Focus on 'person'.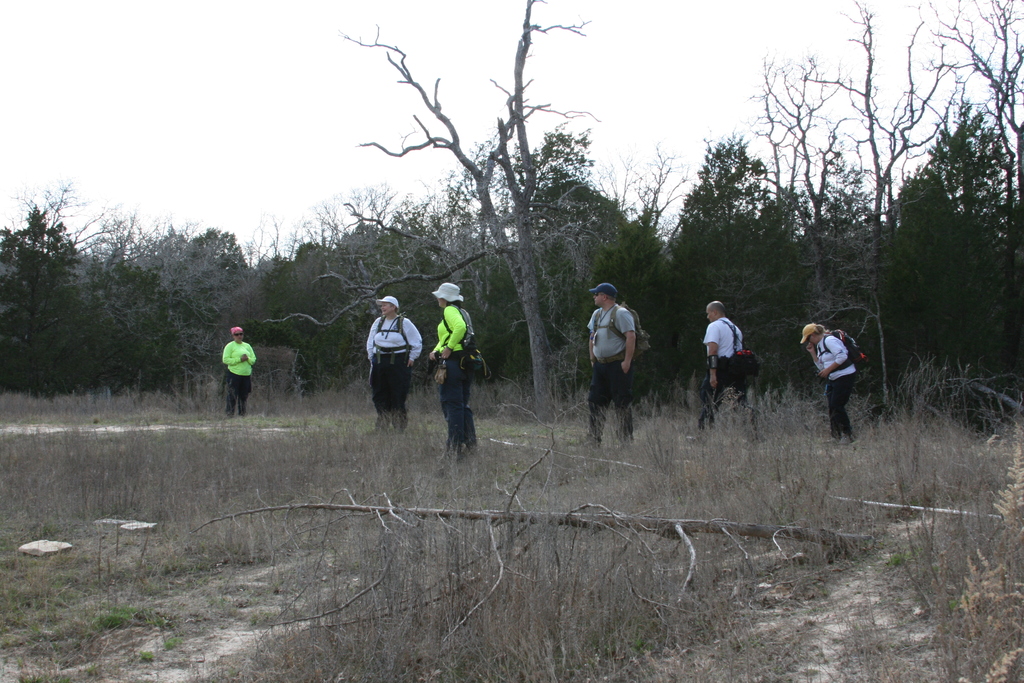
Focused at l=433, t=280, r=490, b=461.
